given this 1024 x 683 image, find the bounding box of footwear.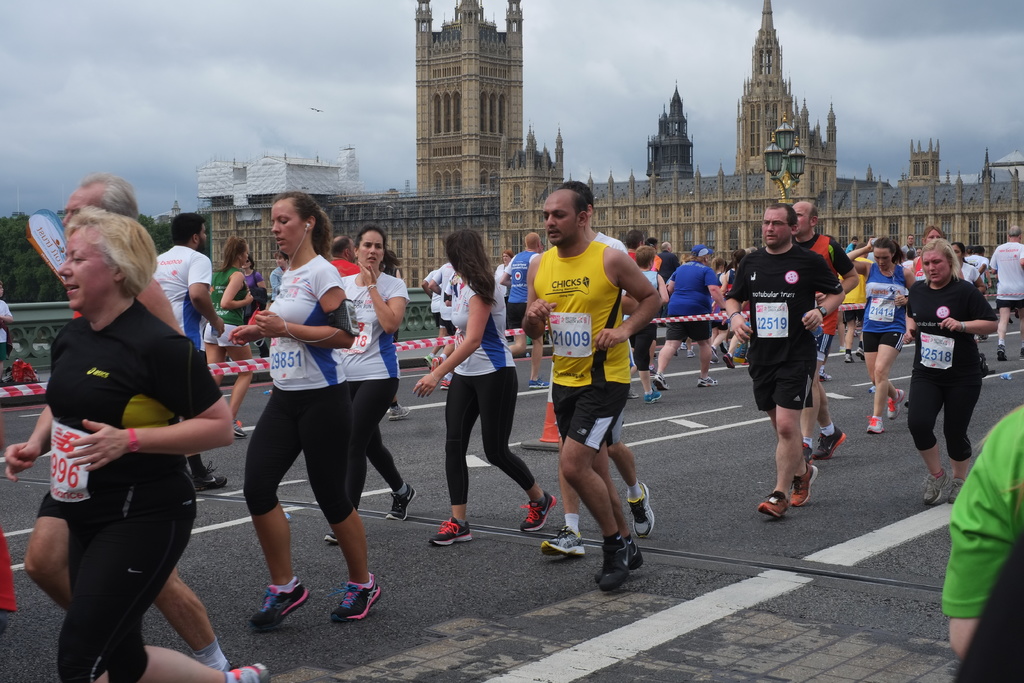
810/427/847/461.
